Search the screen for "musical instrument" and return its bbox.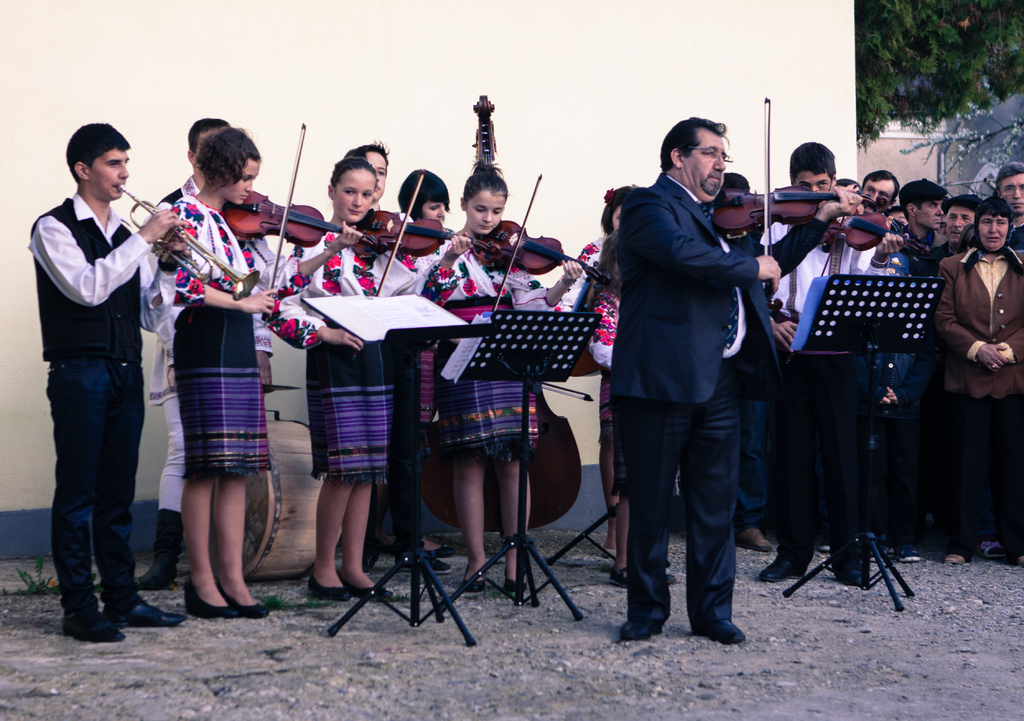
Found: box(809, 206, 931, 254).
